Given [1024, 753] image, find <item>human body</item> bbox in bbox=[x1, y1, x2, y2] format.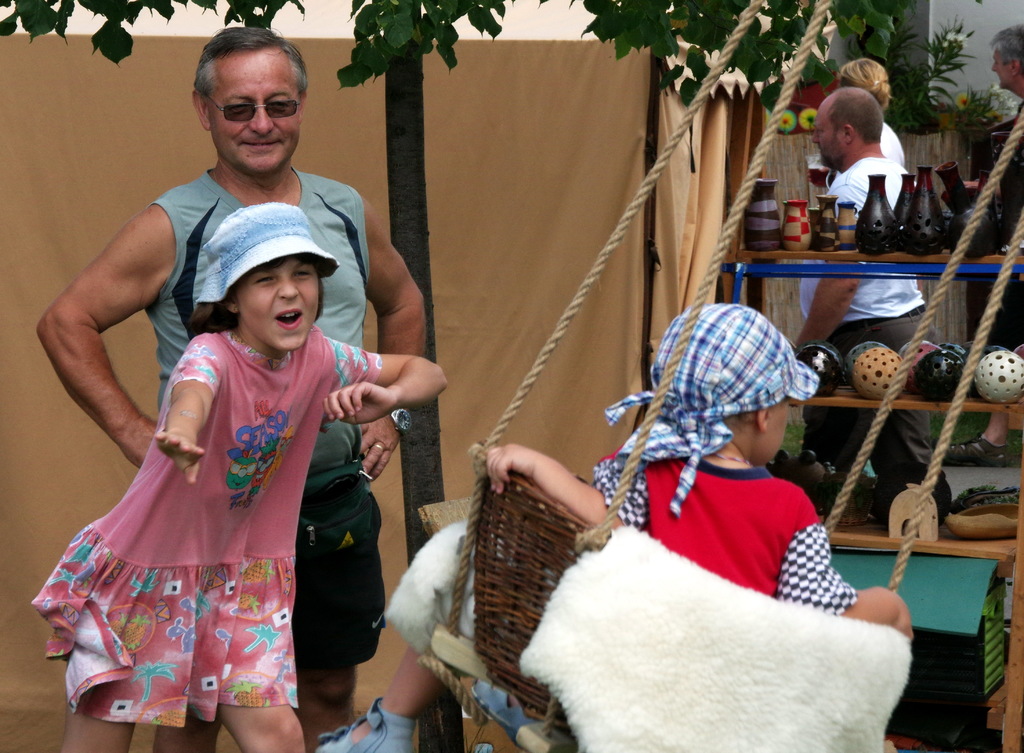
bbox=[38, 27, 428, 752].
